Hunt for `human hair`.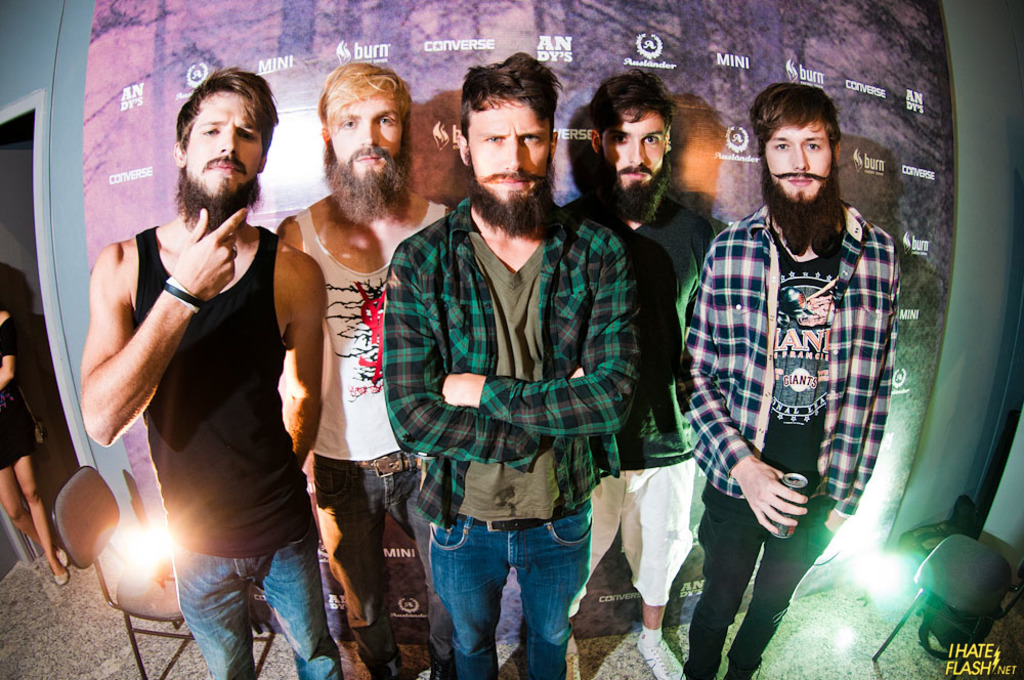
Hunted down at box=[749, 84, 840, 147].
